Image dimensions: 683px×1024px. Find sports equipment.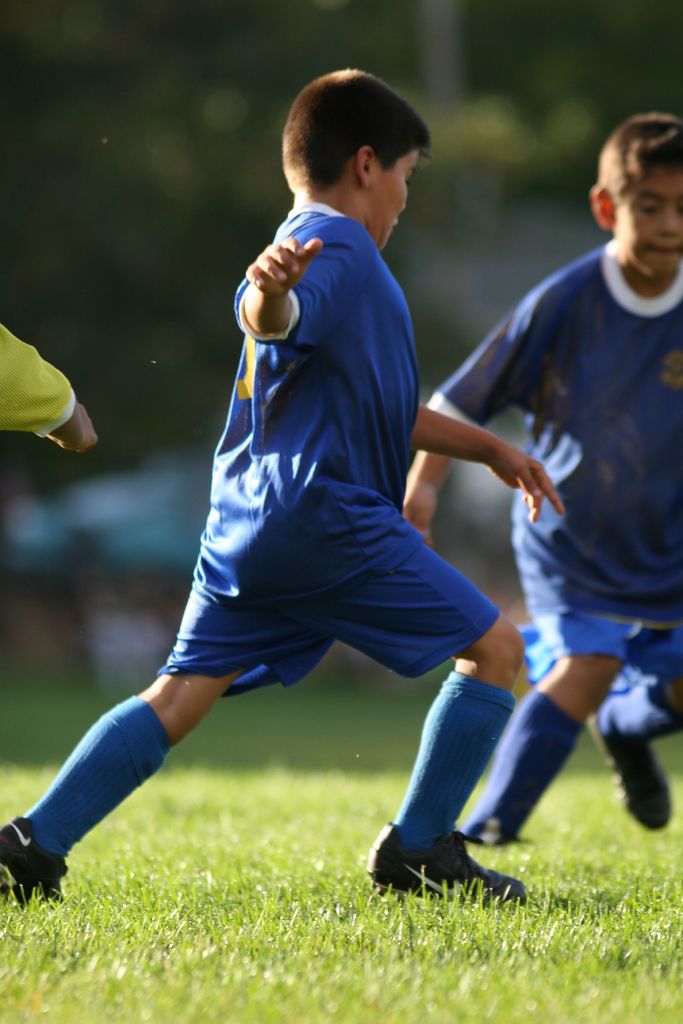
(x1=0, y1=814, x2=75, y2=910).
